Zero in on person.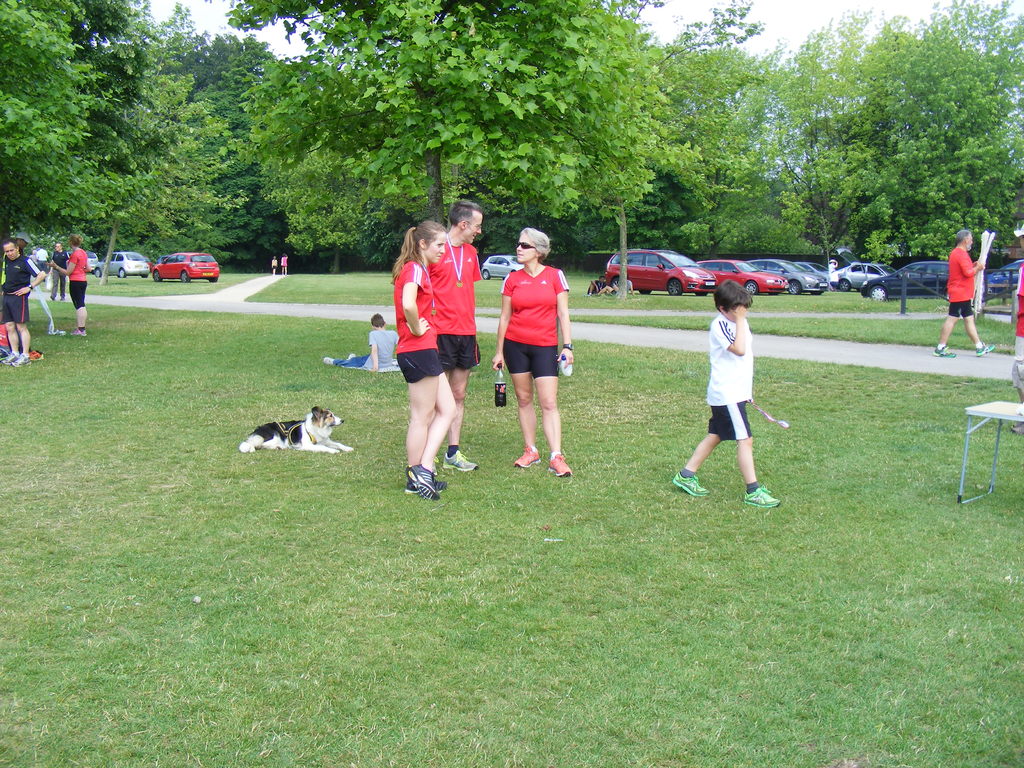
Zeroed in: x1=388, y1=219, x2=454, y2=504.
